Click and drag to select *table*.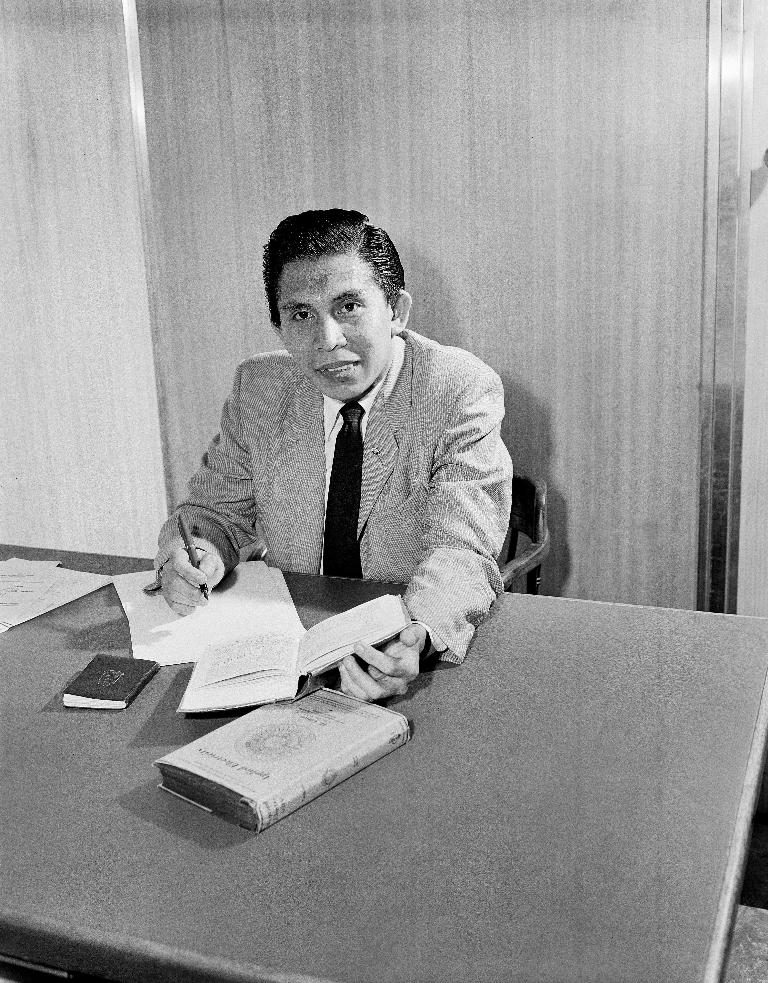
Selection: x1=0 y1=542 x2=767 y2=982.
